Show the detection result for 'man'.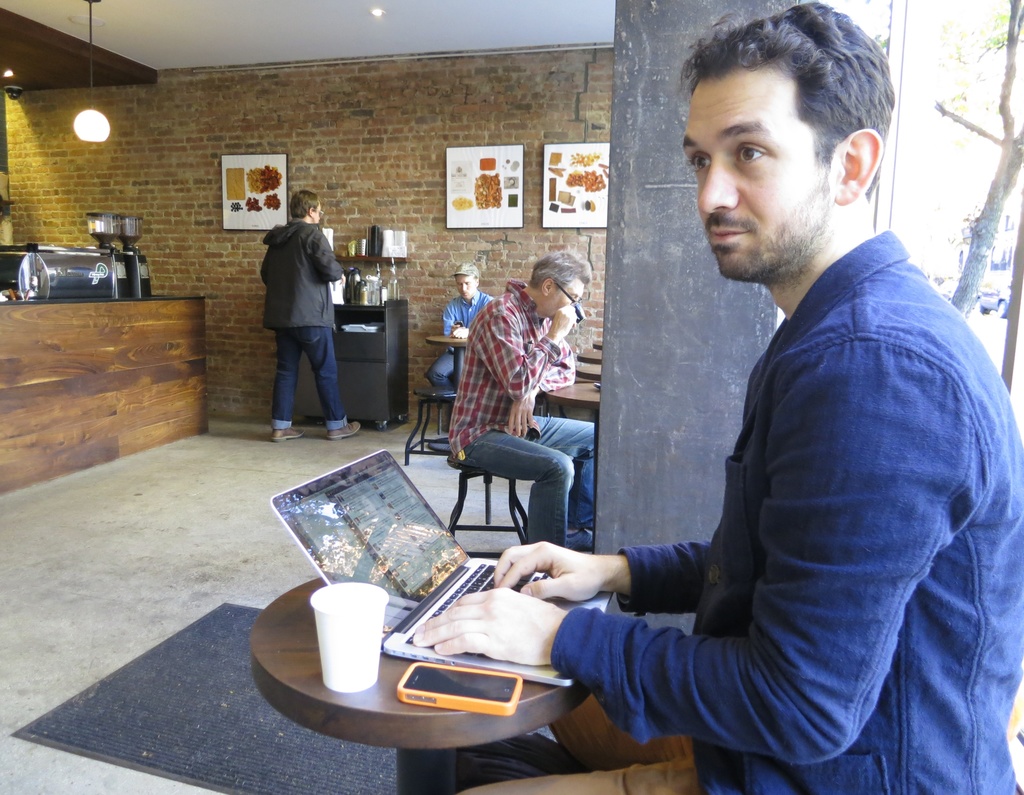
left=245, top=185, right=349, bottom=440.
